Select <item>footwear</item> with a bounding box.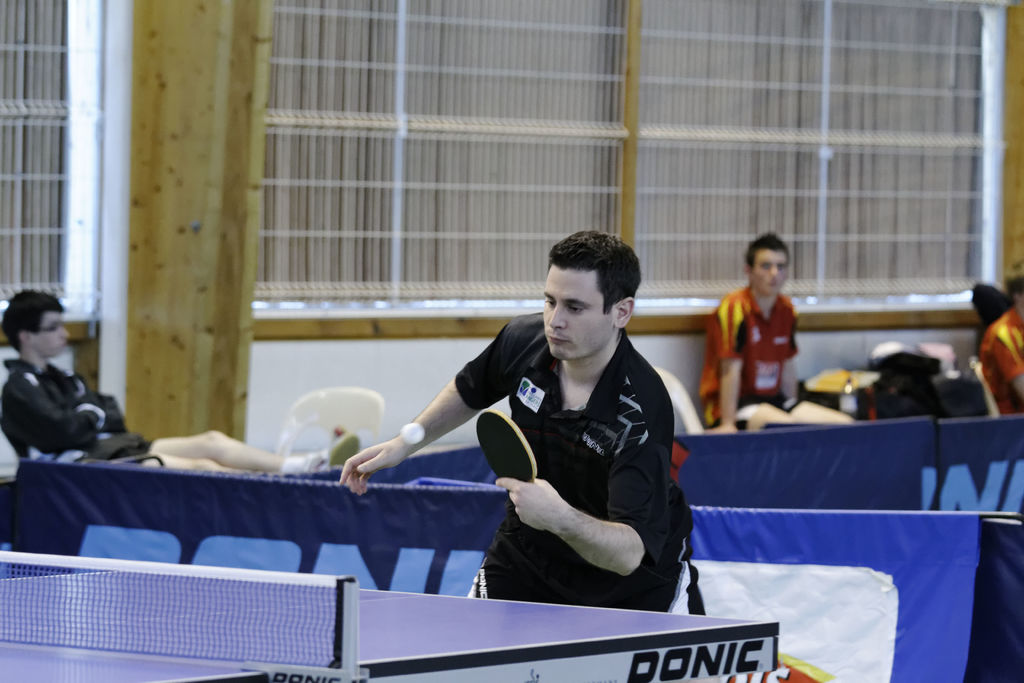
locate(324, 434, 355, 472).
